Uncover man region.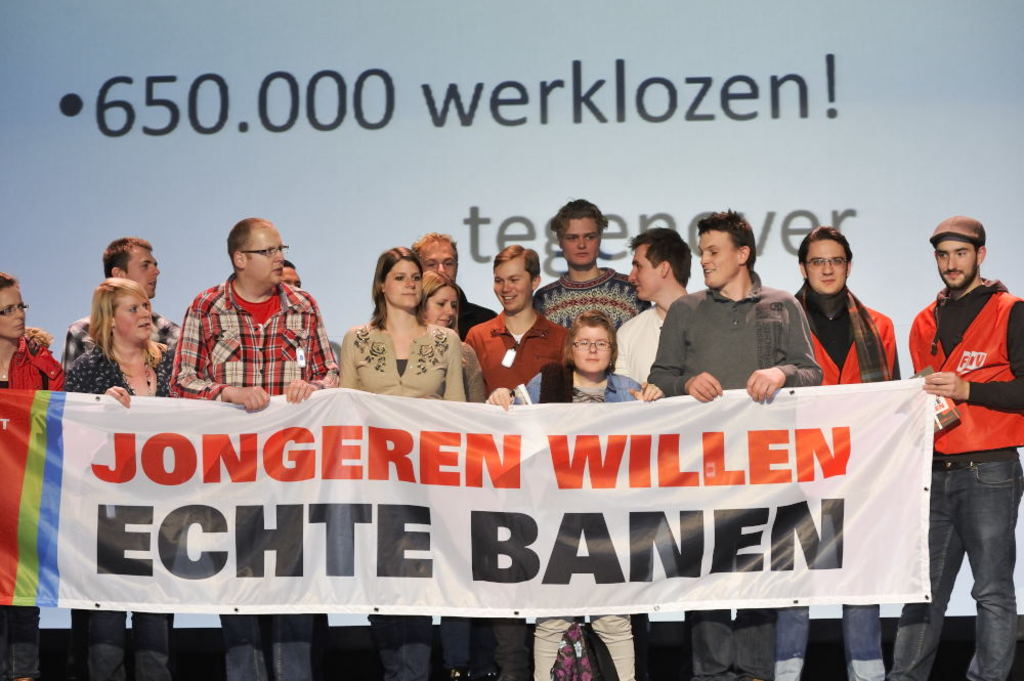
Uncovered: [399, 227, 496, 350].
